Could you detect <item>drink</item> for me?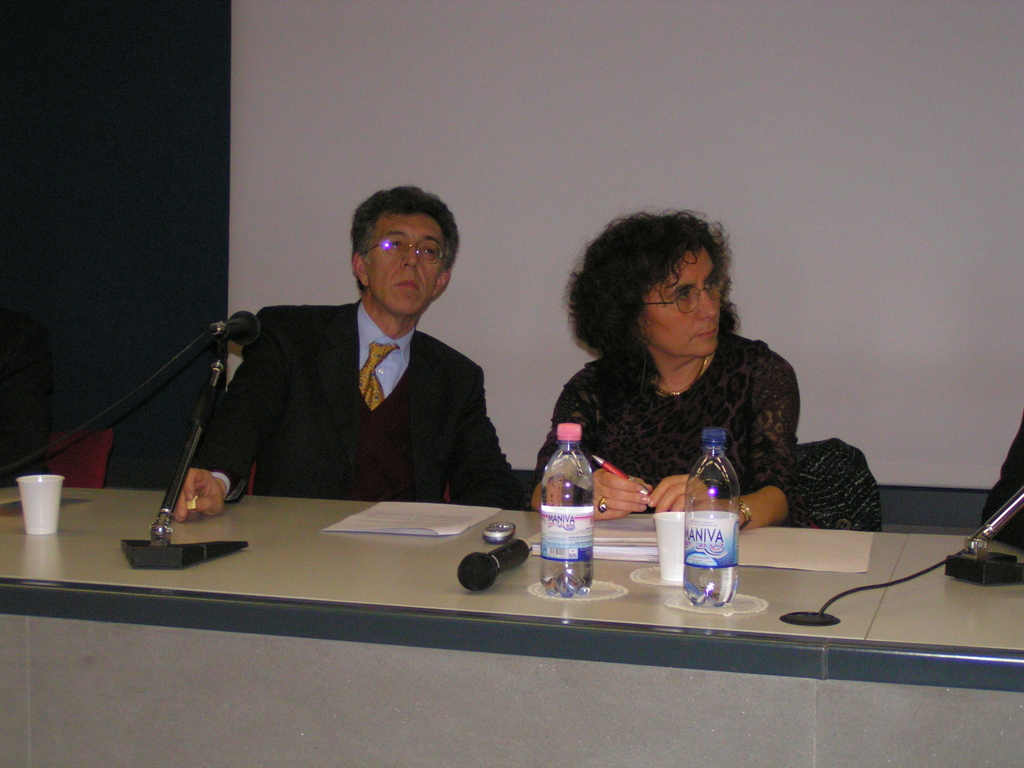
Detection result: 680 428 737 604.
